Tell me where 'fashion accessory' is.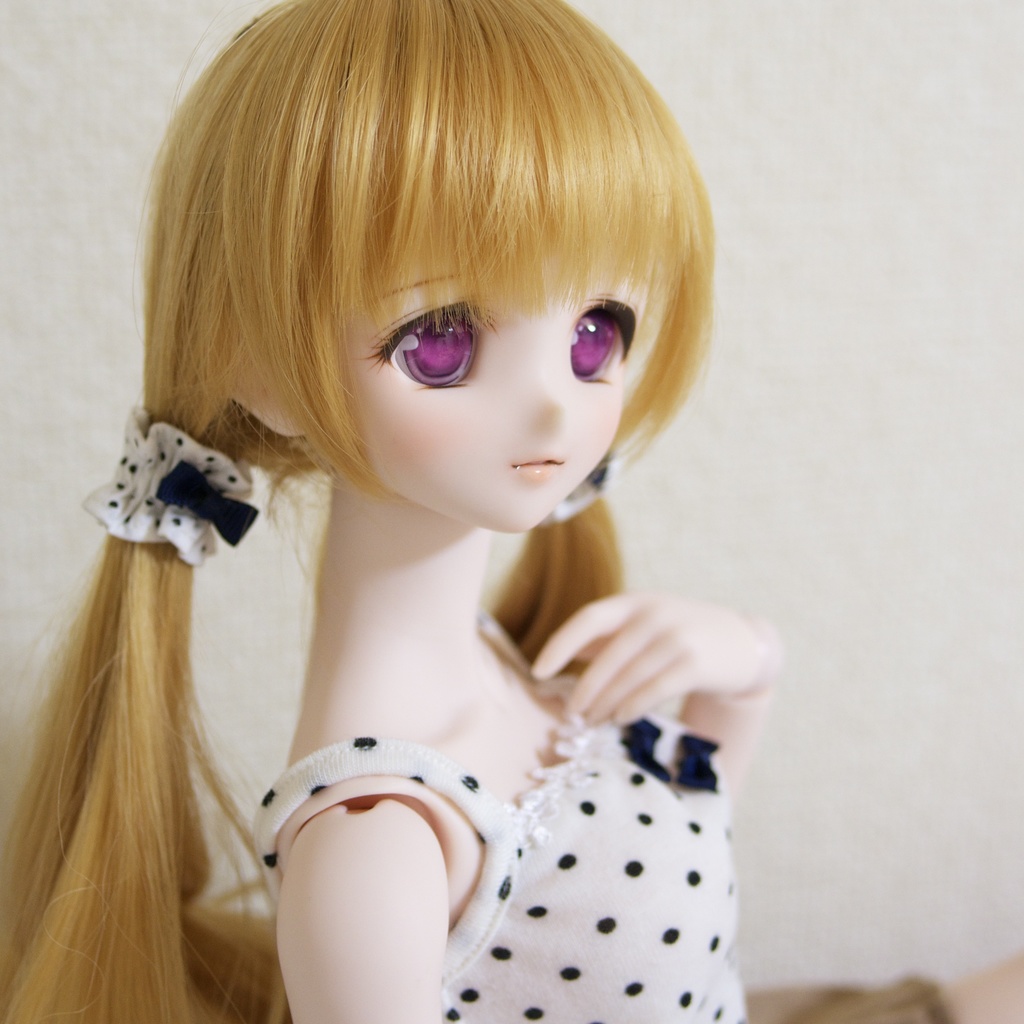
'fashion accessory' is at x1=74 y1=405 x2=256 y2=560.
